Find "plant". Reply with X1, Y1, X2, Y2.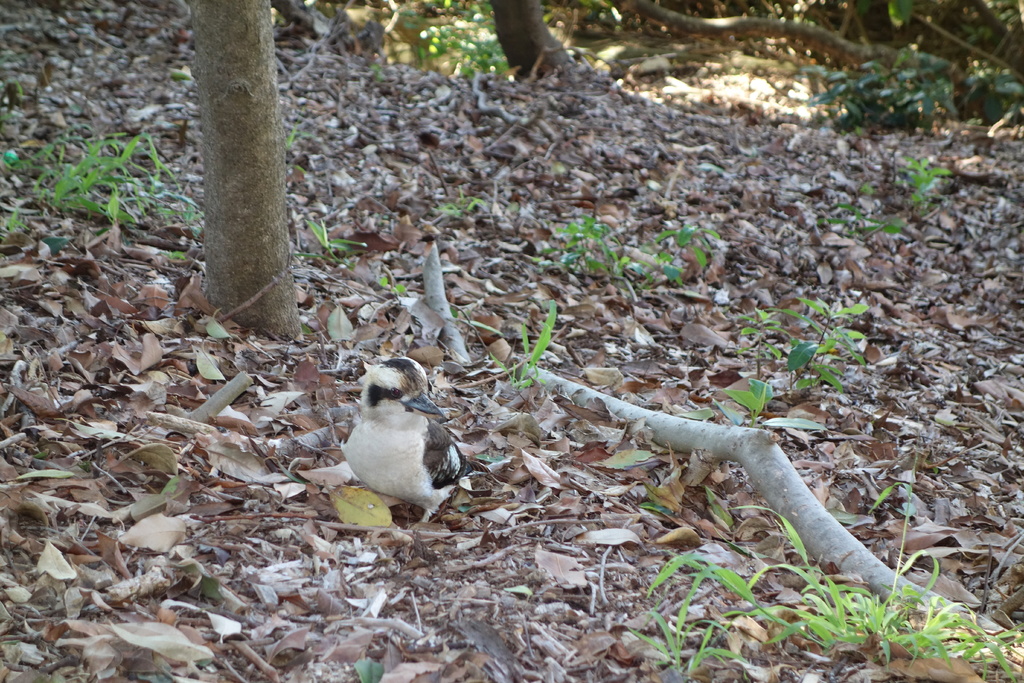
433, 193, 504, 220.
